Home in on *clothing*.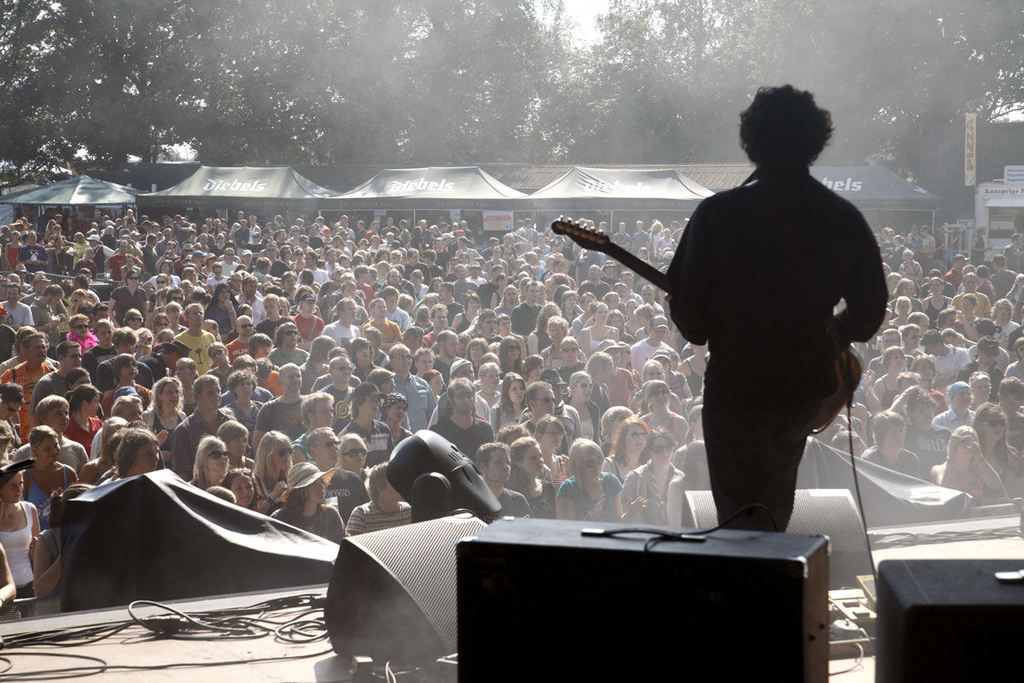
Homed in at 628 466 688 520.
